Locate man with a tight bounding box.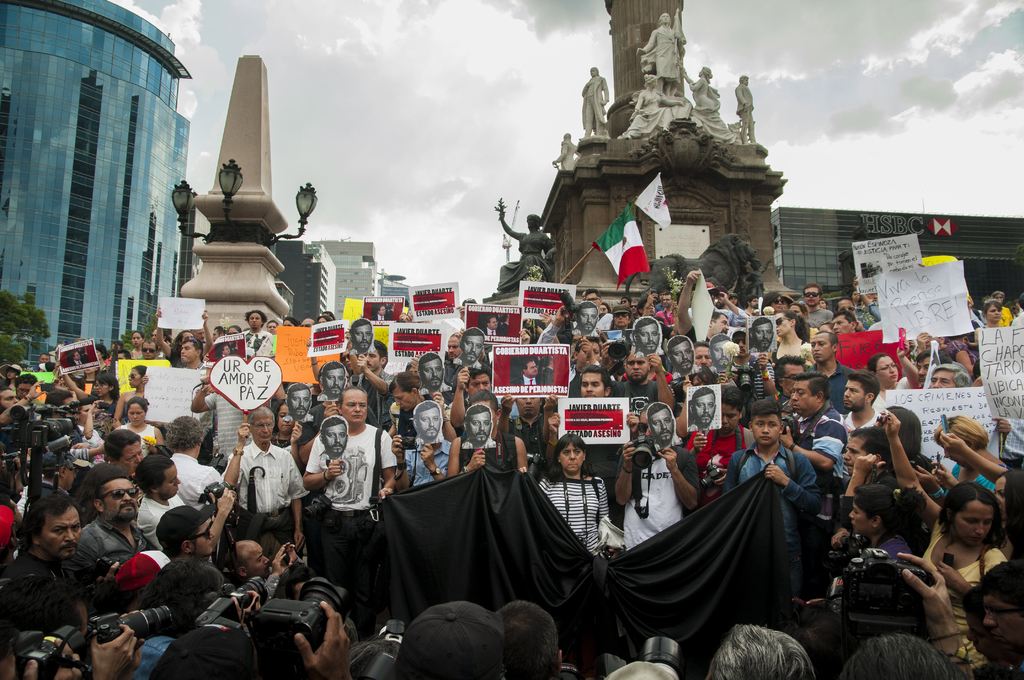
[554,132,579,168].
